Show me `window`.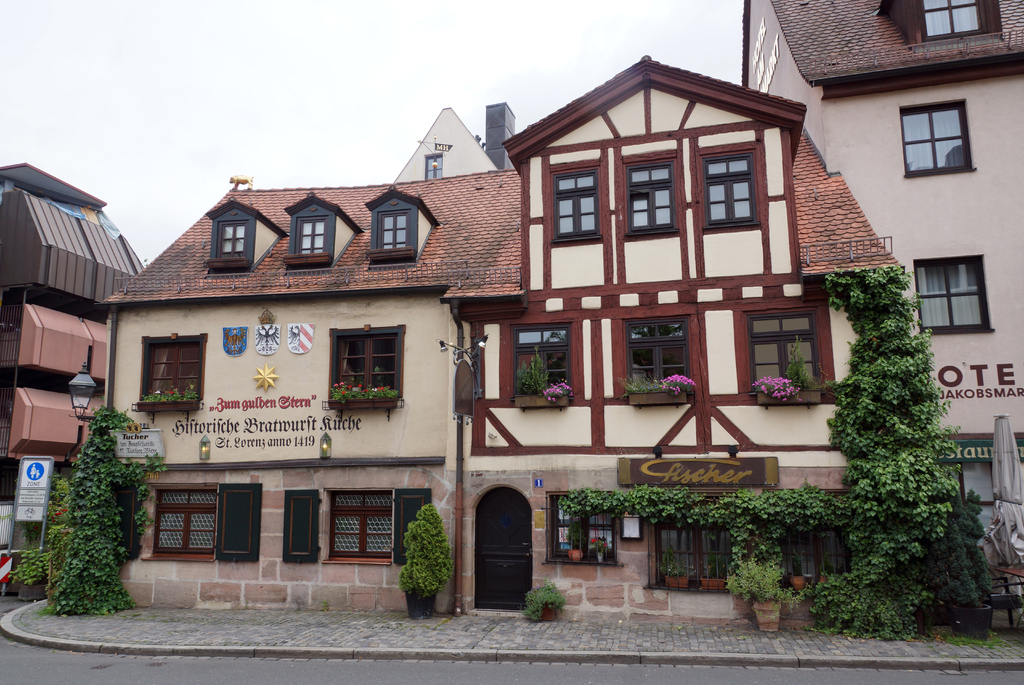
`window` is here: <region>141, 335, 204, 407</region>.
